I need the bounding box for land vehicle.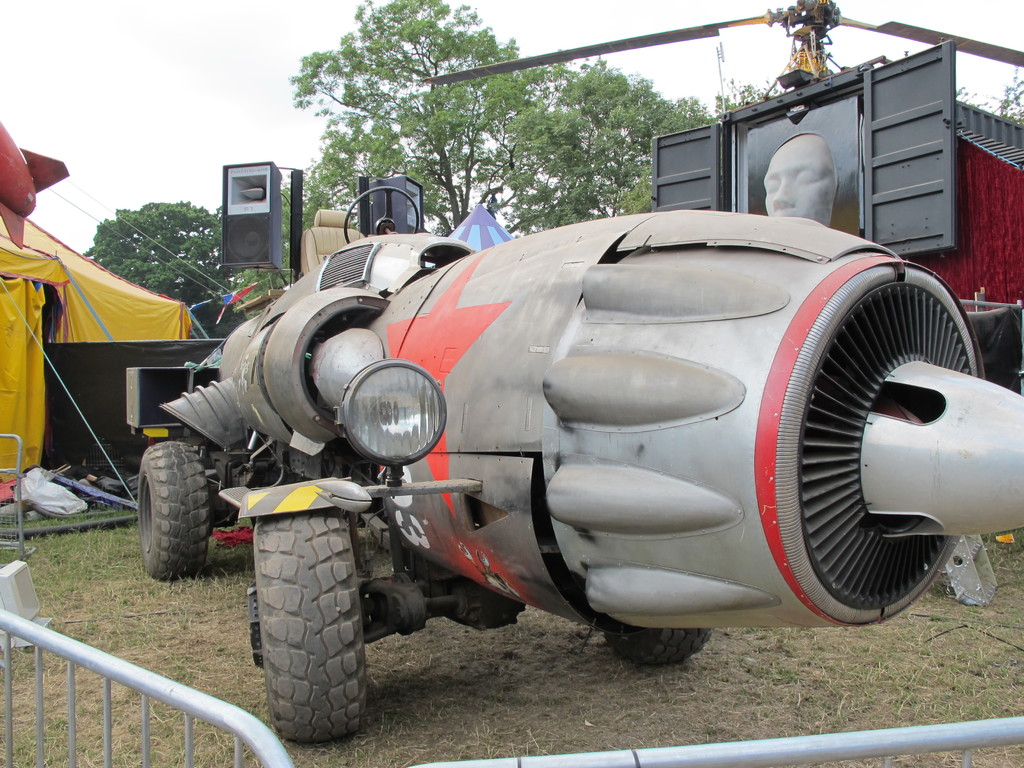
Here it is: rect(154, 199, 1019, 718).
